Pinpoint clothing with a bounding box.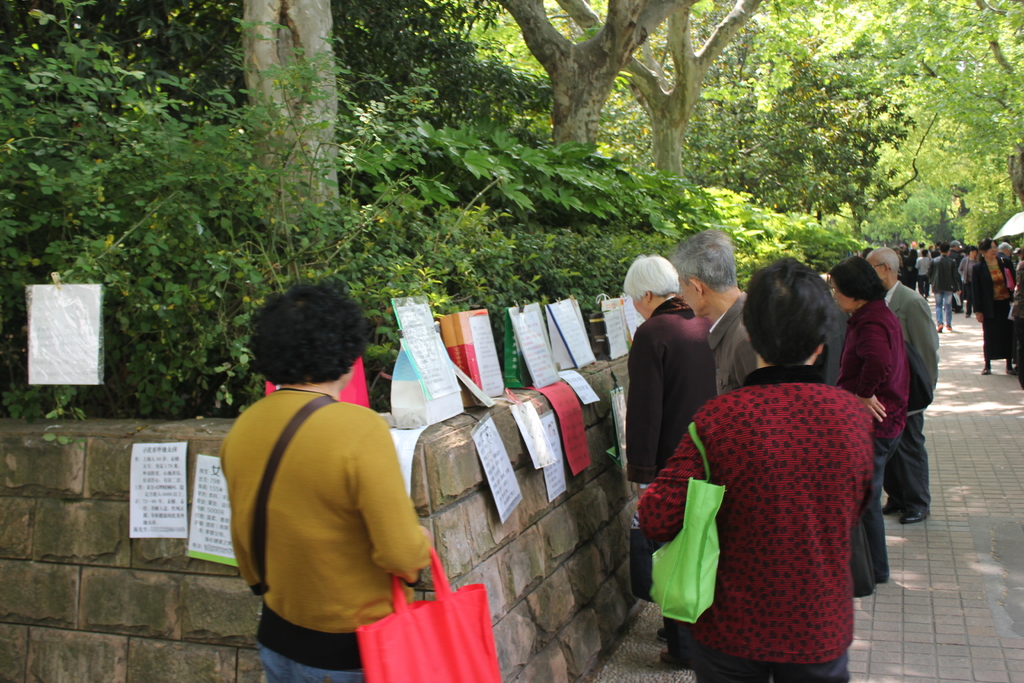
bbox=[220, 390, 428, 682].
